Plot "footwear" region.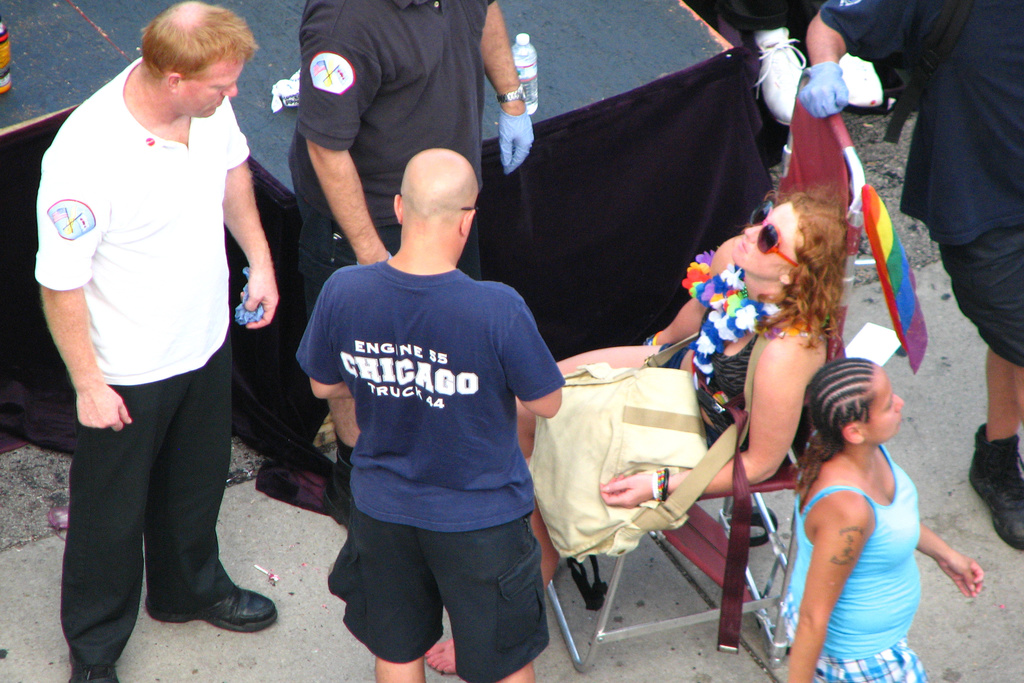
Plotted at {"left": 145, "top": 586, "right": 280, "bottom": 636}.
